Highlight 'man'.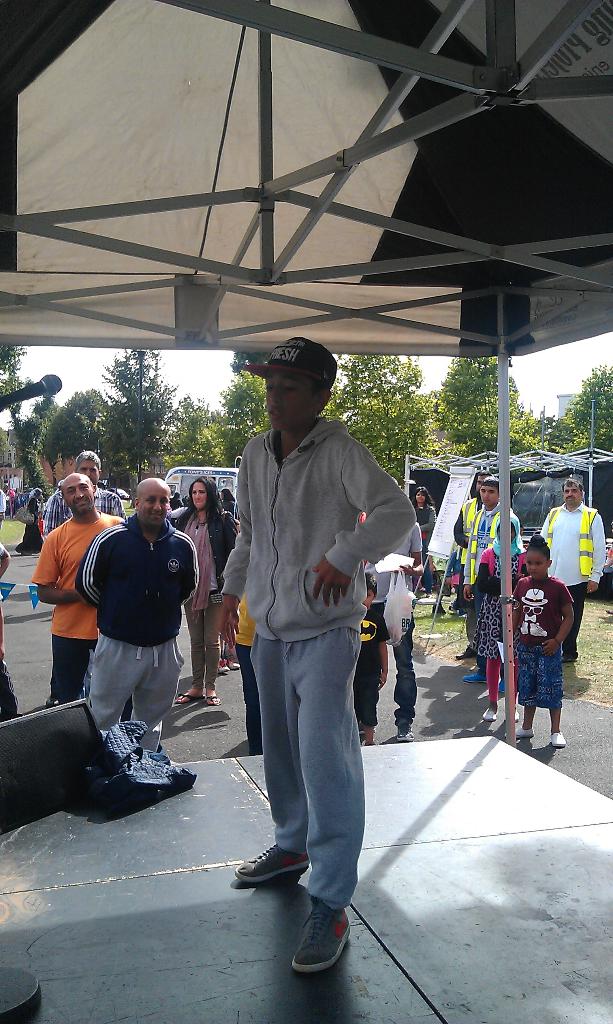
Highlighted region: 46/447/123/536.
